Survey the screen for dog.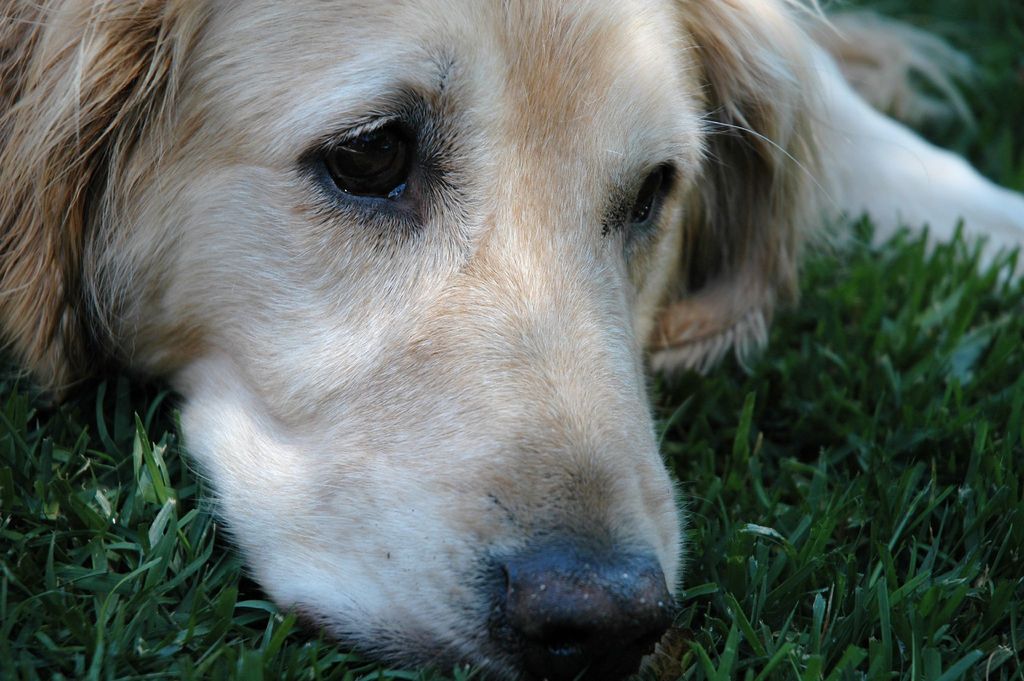
Survey found: (0,0,1023,680).
